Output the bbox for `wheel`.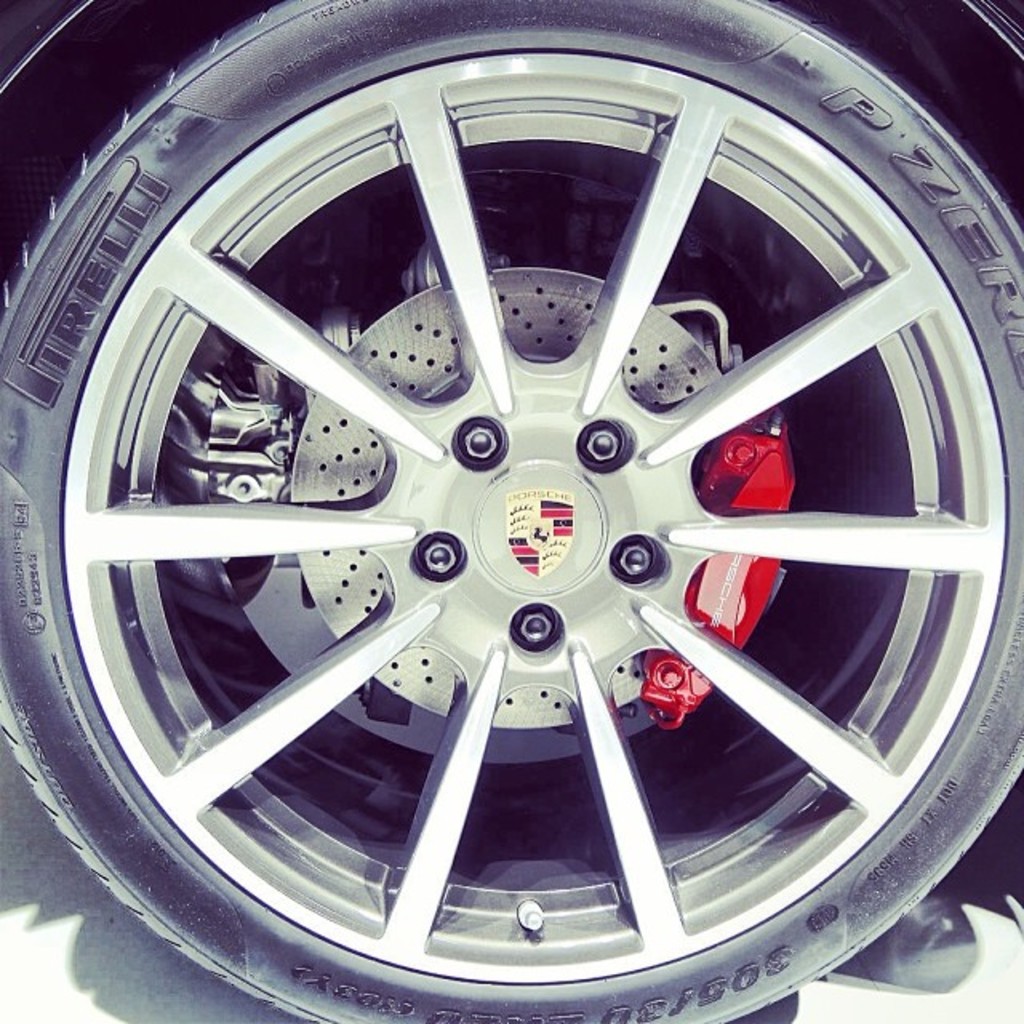
[0,0,1022,1022].
